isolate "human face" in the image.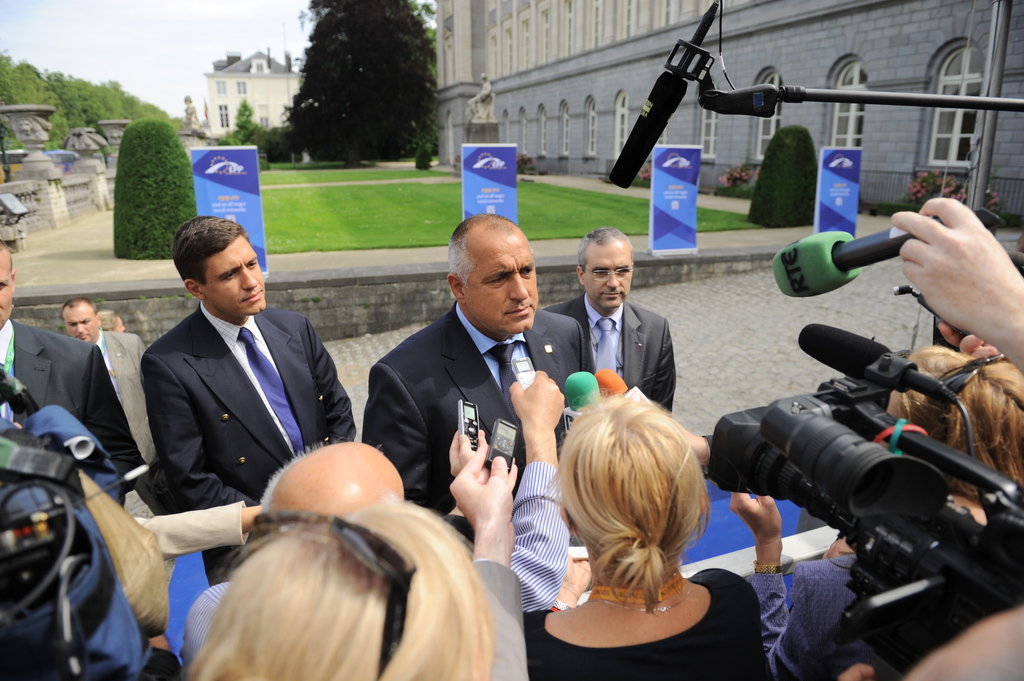
Isolated region: (left=196, top=230, right=263, bottom=317).
